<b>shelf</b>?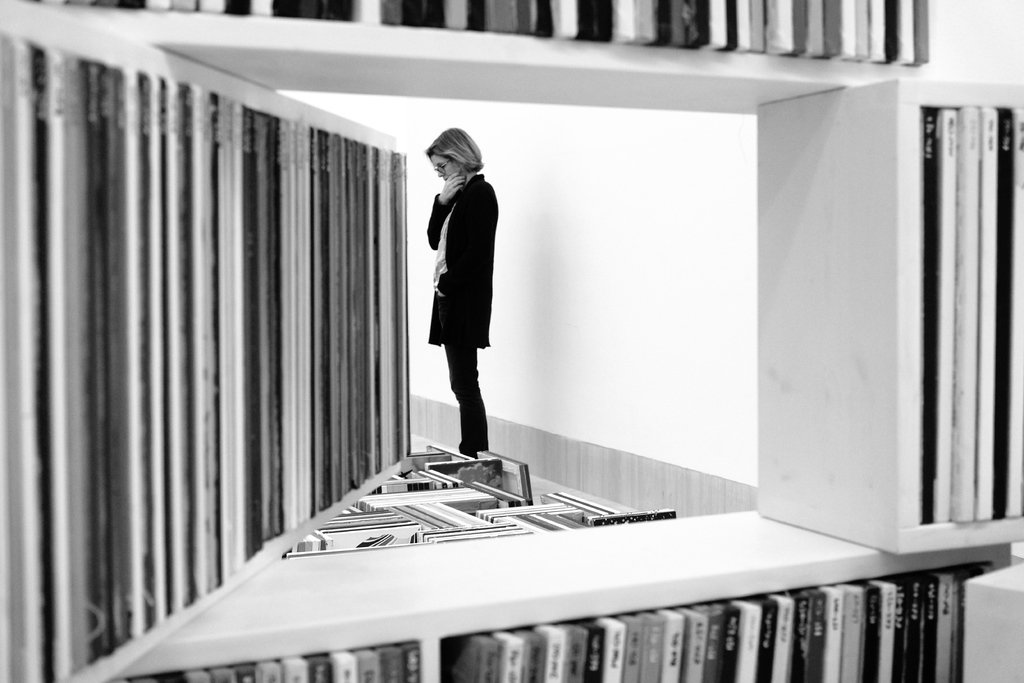
box=[0, 0, 408, 682]
